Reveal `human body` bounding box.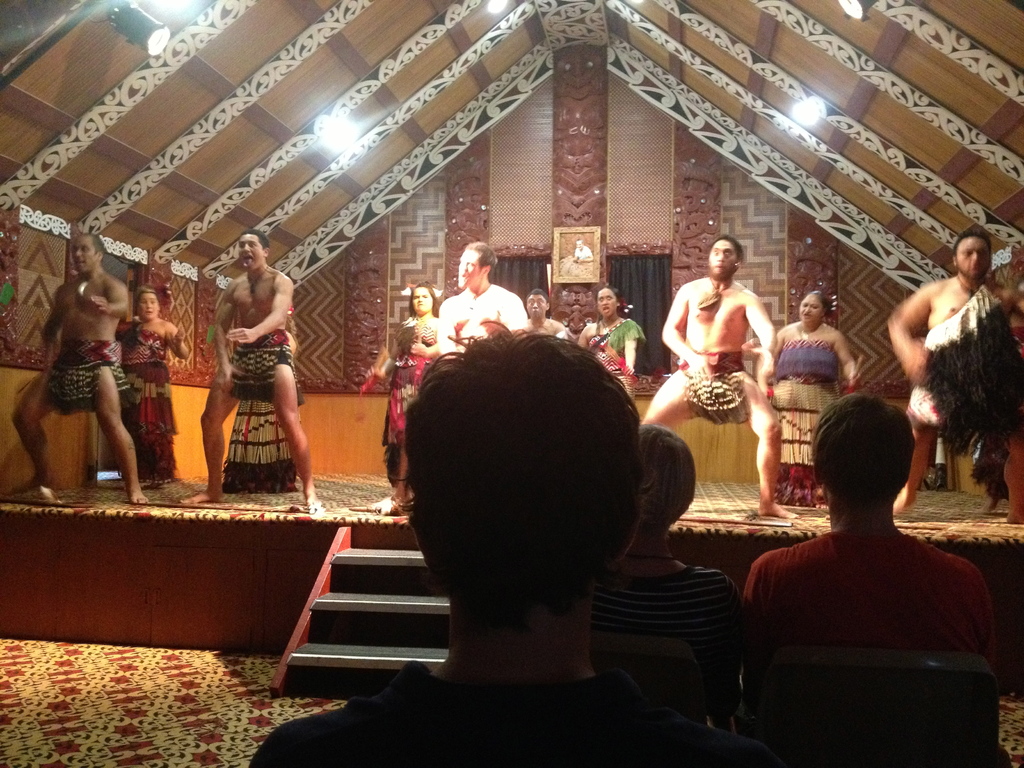
Revealed: 887,242,1005,506.
